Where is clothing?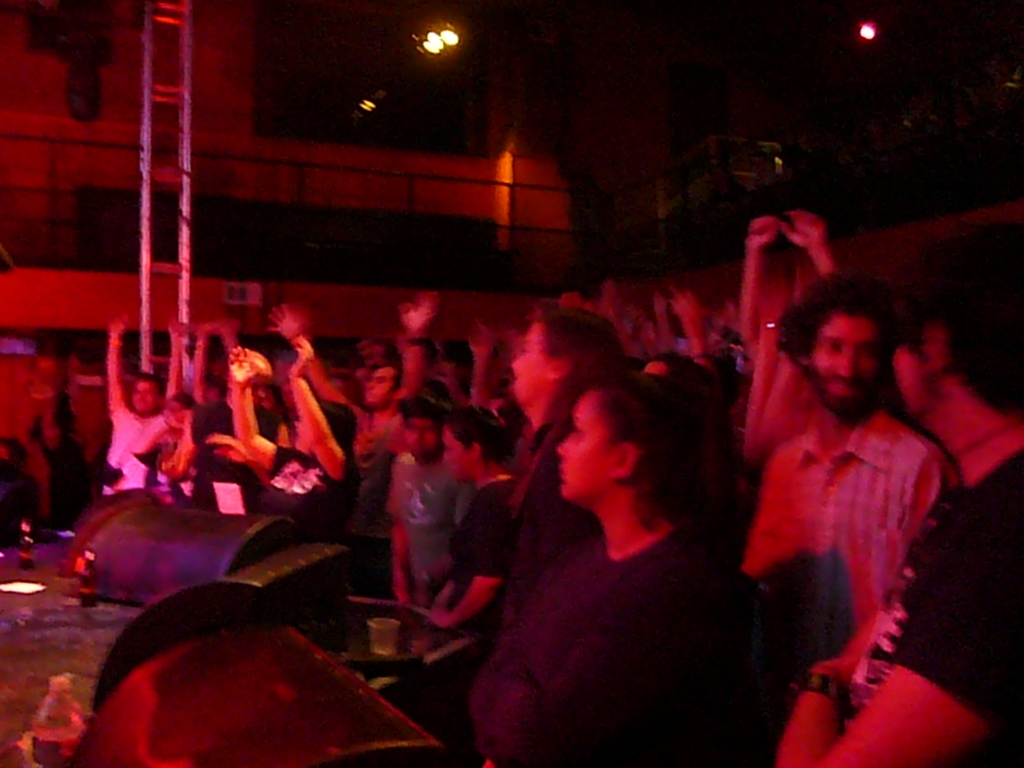
(383, 472, 471, 614).
